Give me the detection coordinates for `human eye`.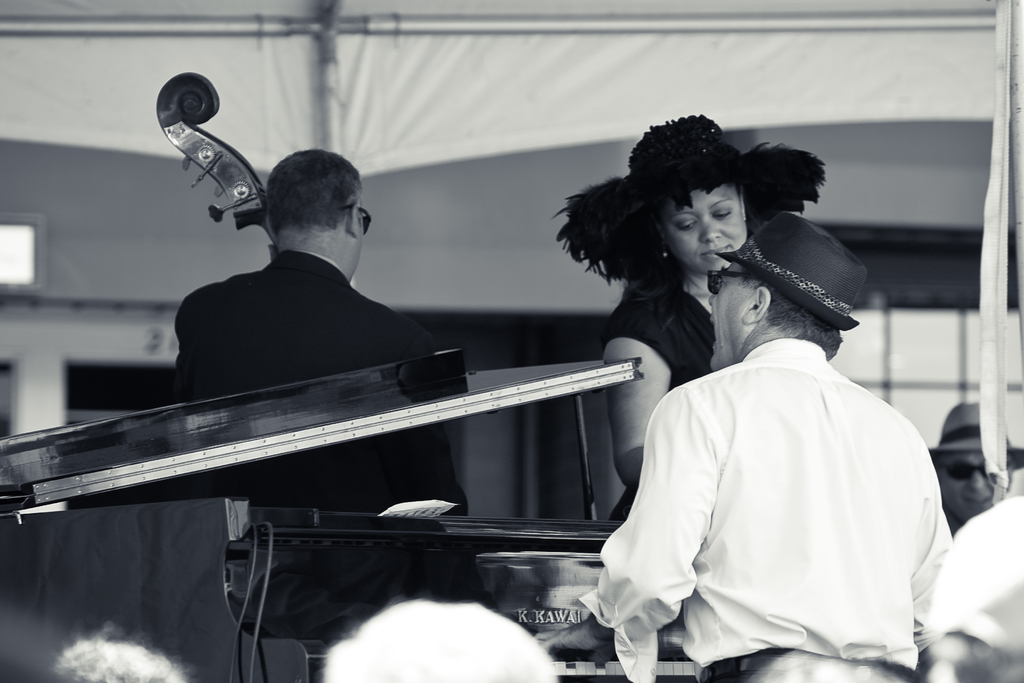
<box>711,204,731,220</box>.
